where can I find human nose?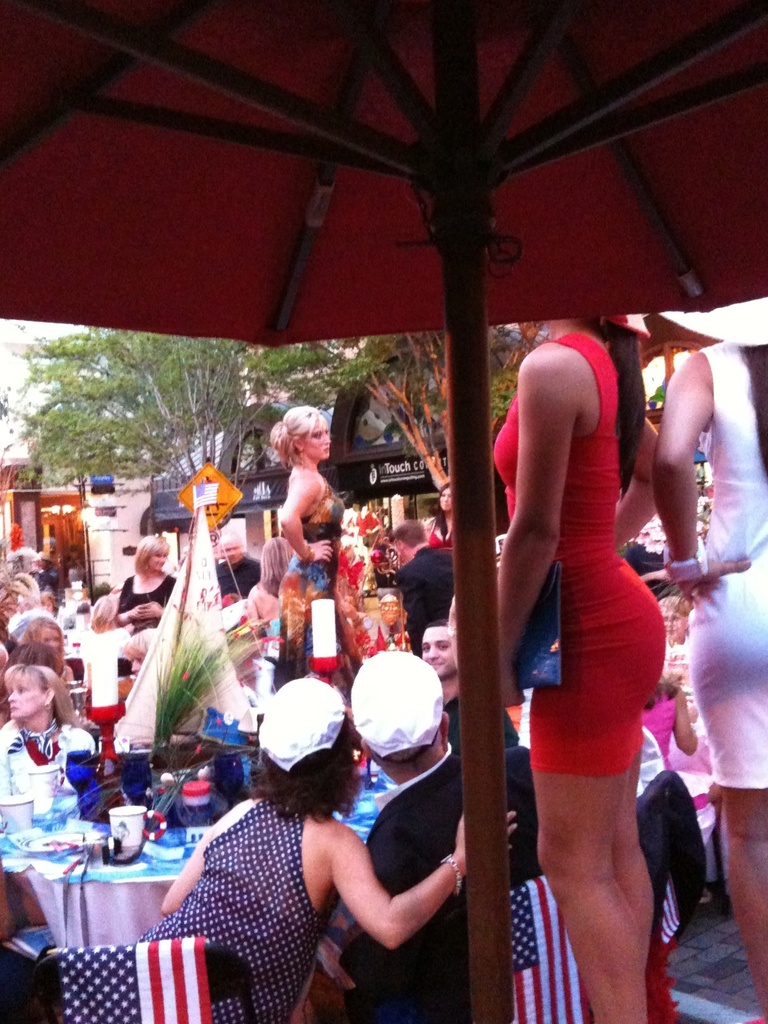
You can find it at box(426, 648, 440, 662).
